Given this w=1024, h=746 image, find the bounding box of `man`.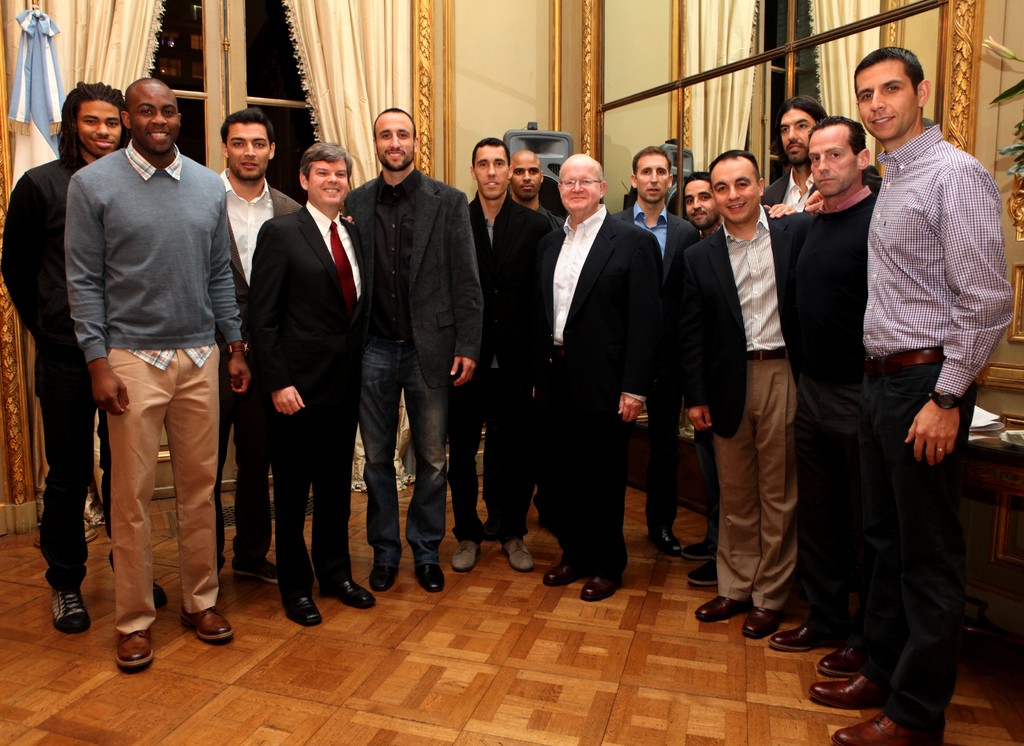
x1=767 y1=113 x2=887 y2=676.
